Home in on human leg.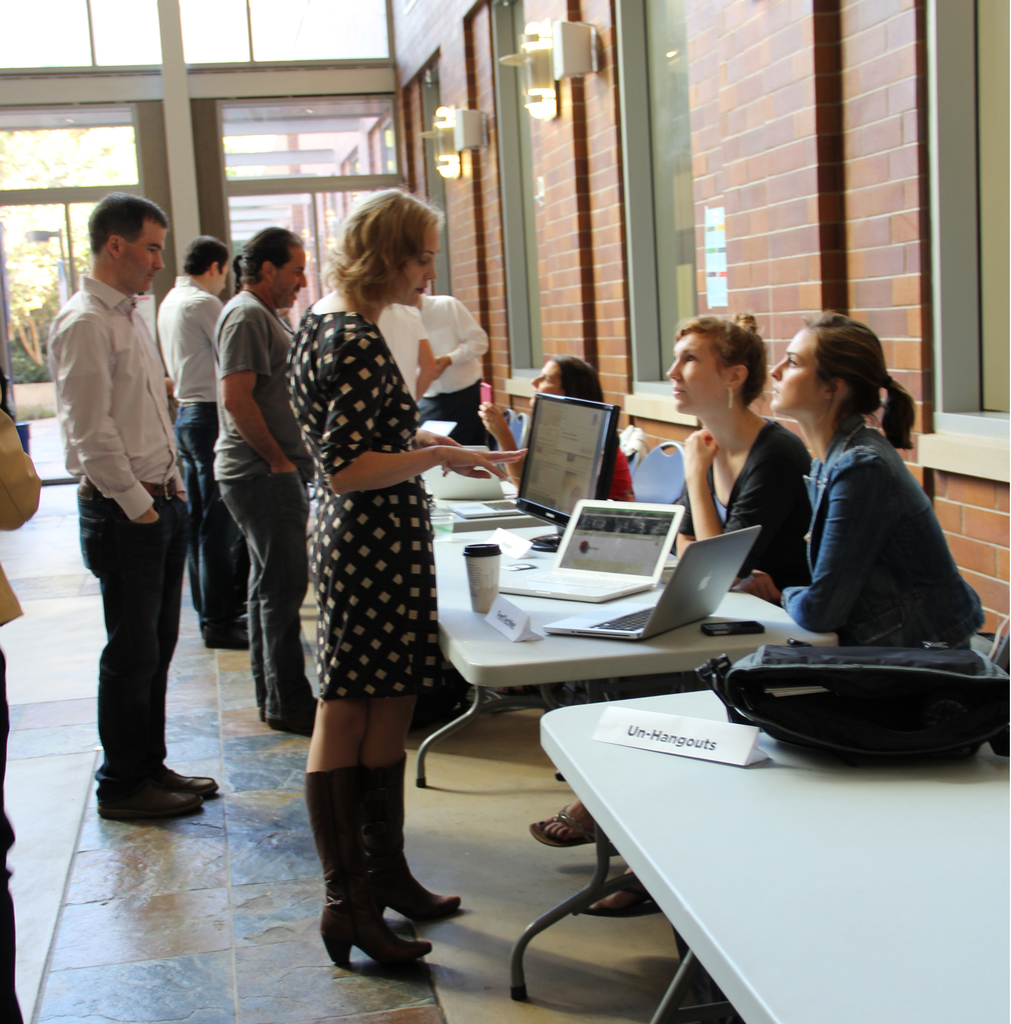
Homed in at x1=184, y1=410, x2=247, y2=646.
